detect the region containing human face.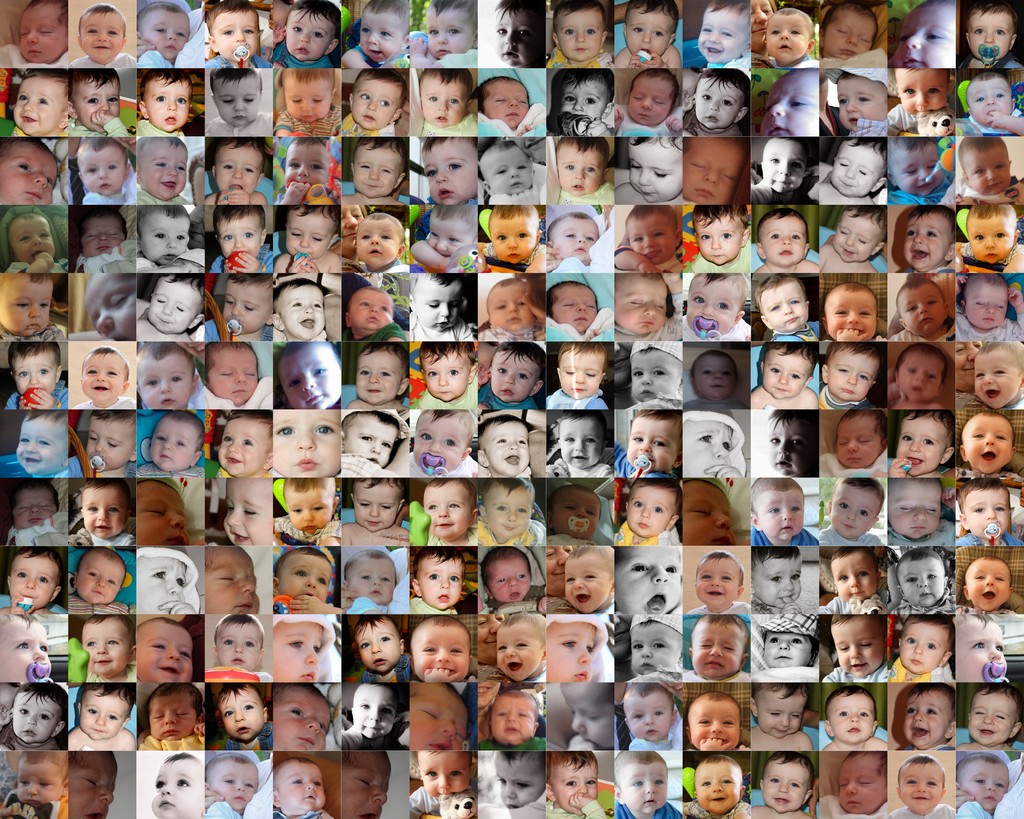
bbox(420, 143, 478, 207).
